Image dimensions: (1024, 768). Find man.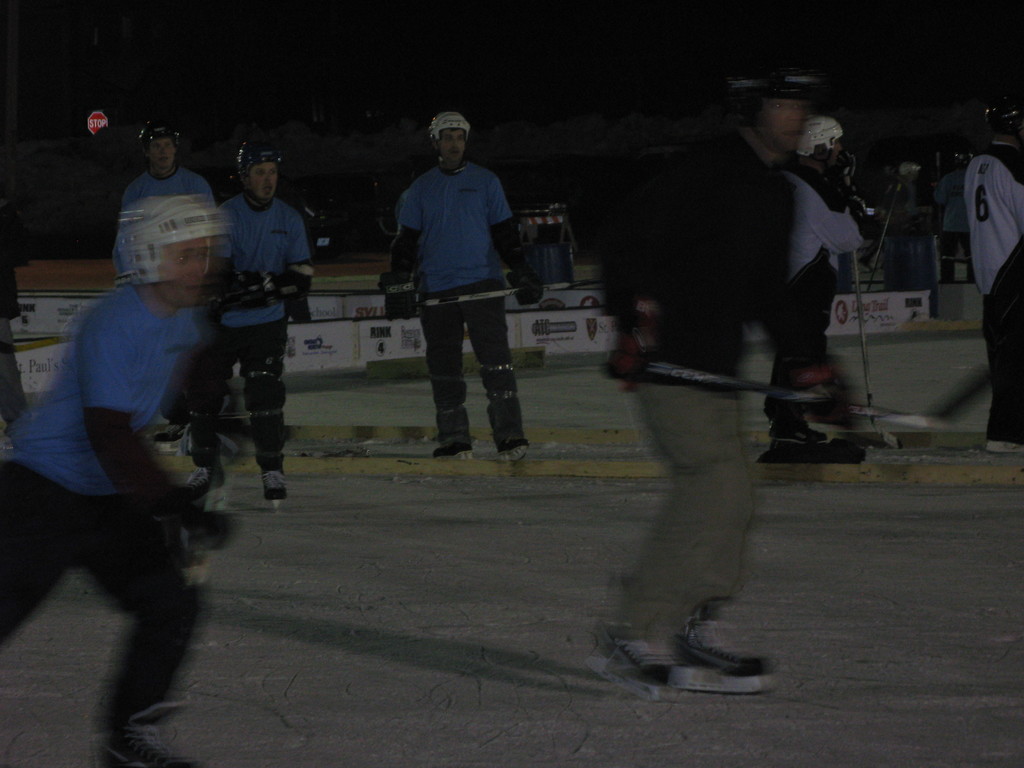
121/124/220/207.
